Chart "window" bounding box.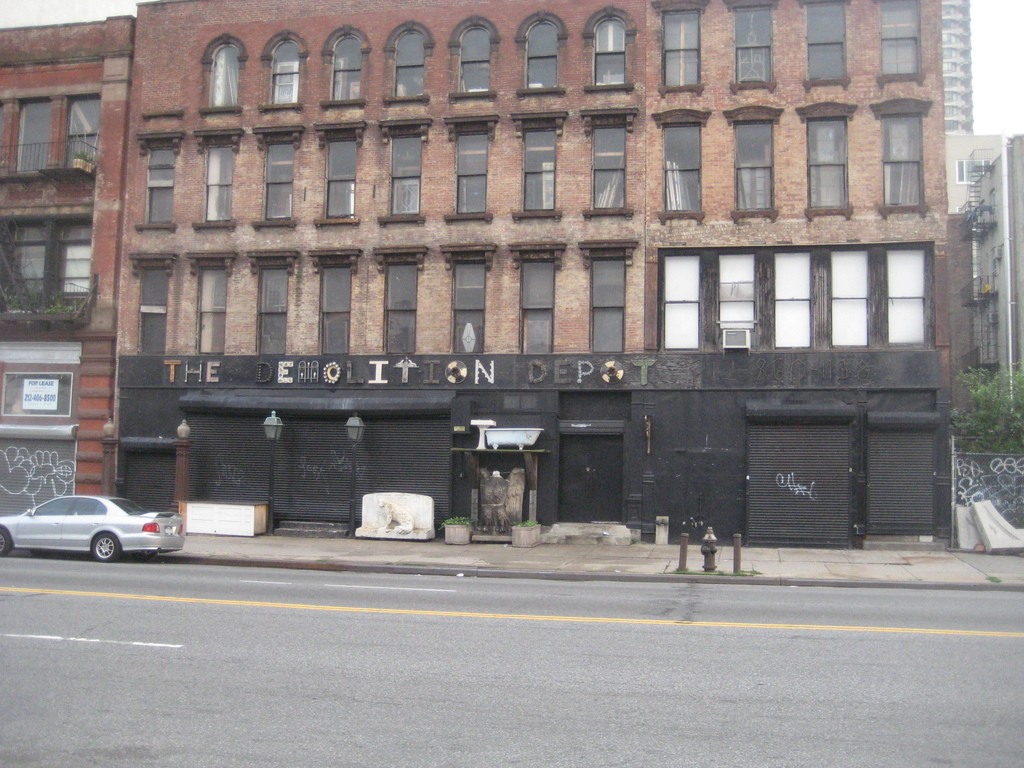
Charted: select_region(196, 140, 234, 225).
